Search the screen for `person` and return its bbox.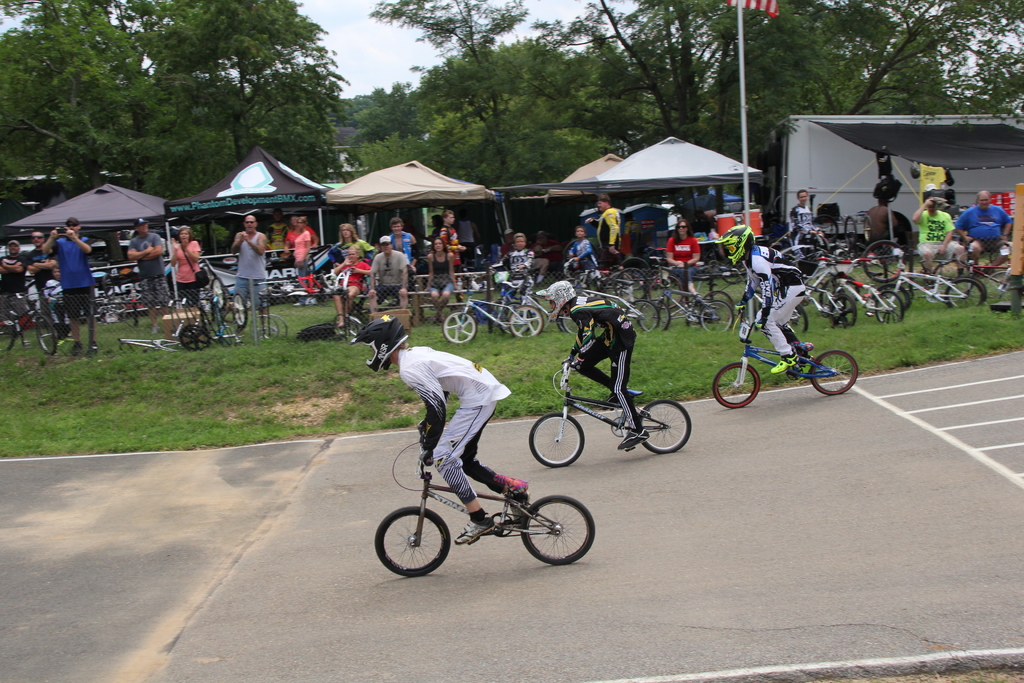
Found: 587 199 625 268.
